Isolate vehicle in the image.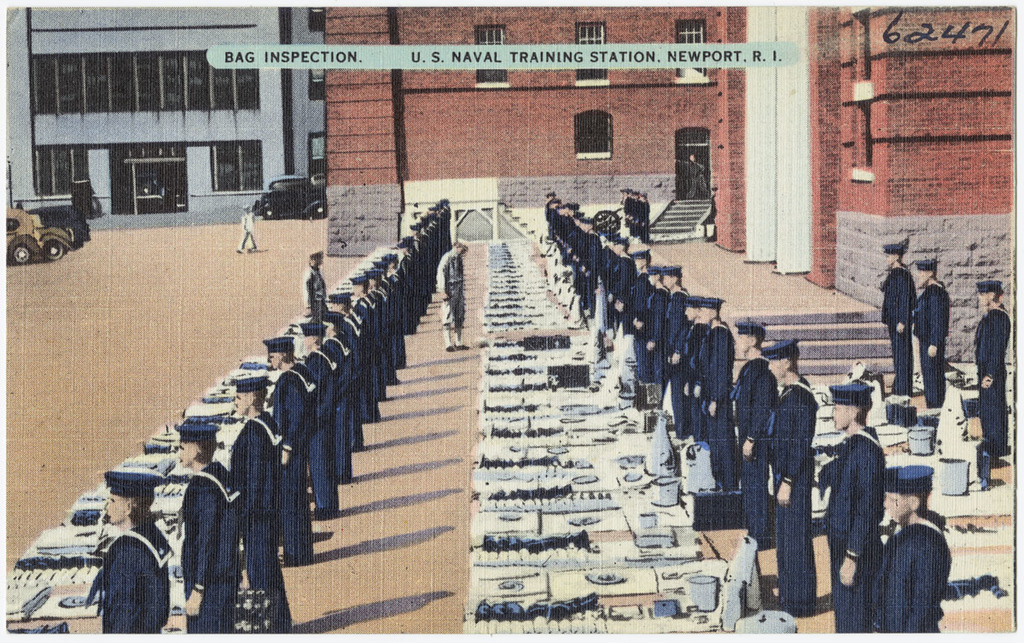
Isolated region: (x1=248, y1=163, x2=335, y2=223).
